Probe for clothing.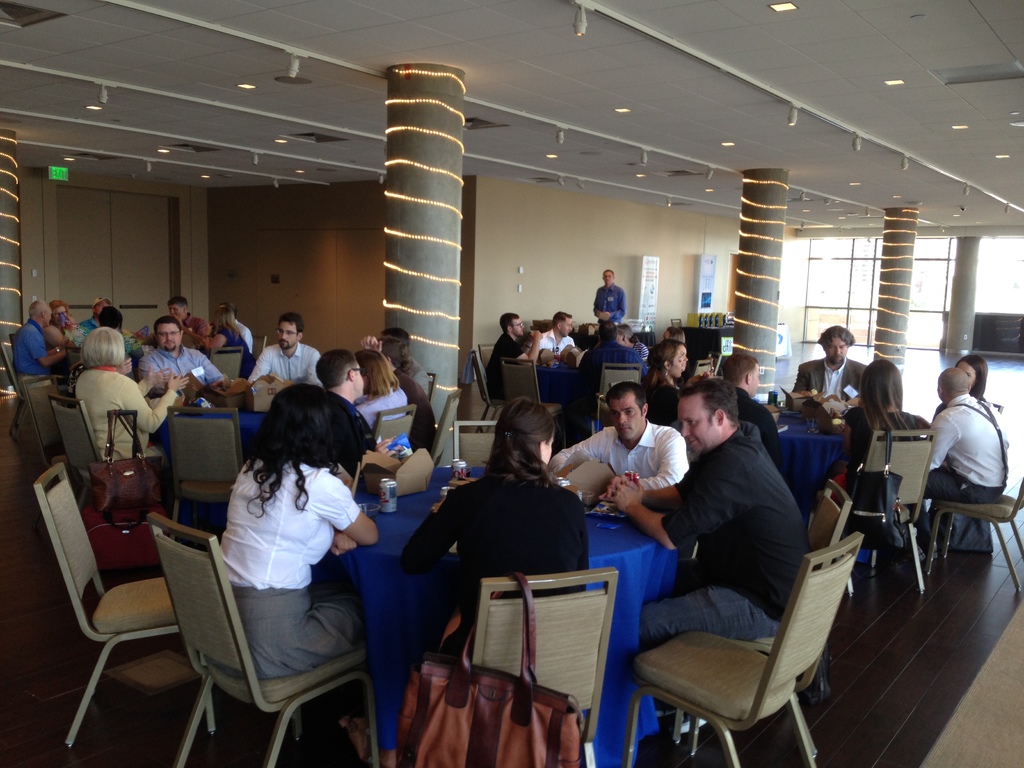
Probe result: pyautogui.locateOnScreen(536, 330, 572, 358).
